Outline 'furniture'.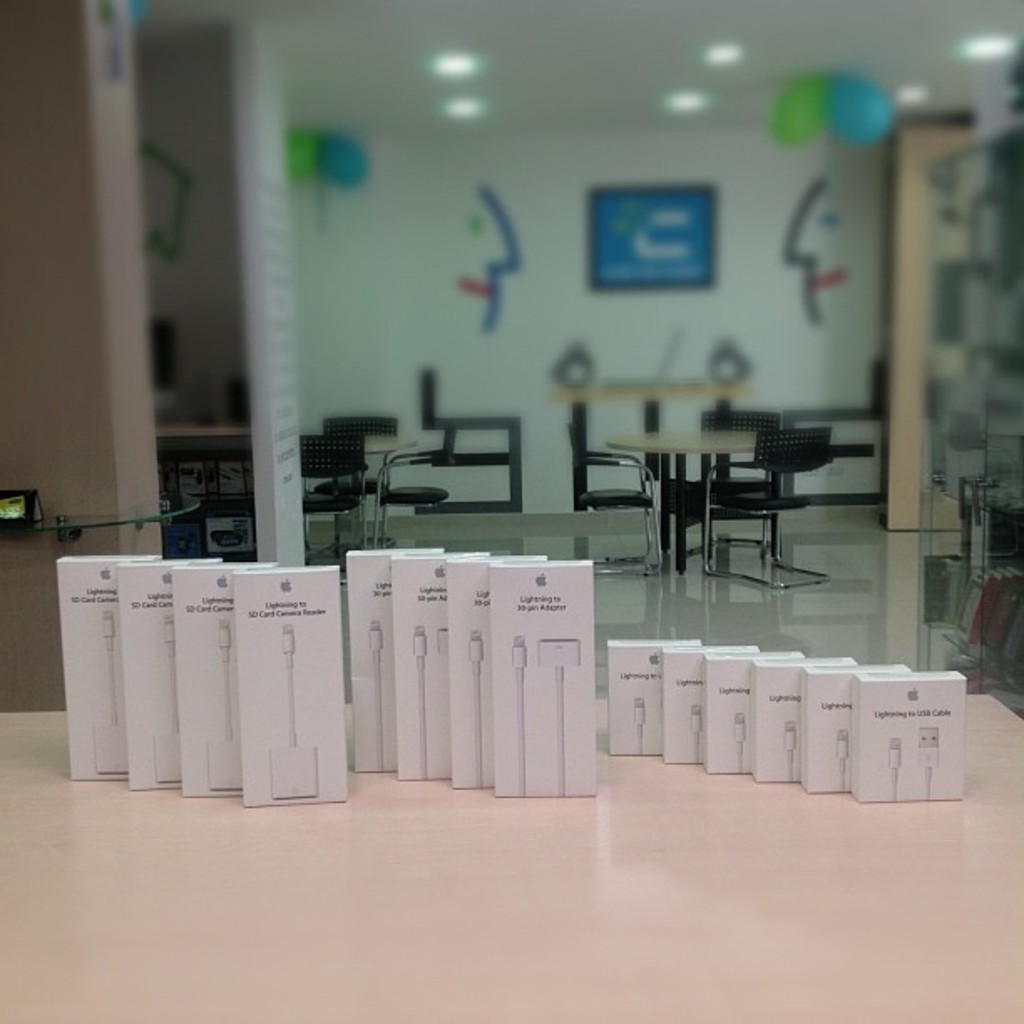
Outline: bbox=[321, 417, 395, 554].
